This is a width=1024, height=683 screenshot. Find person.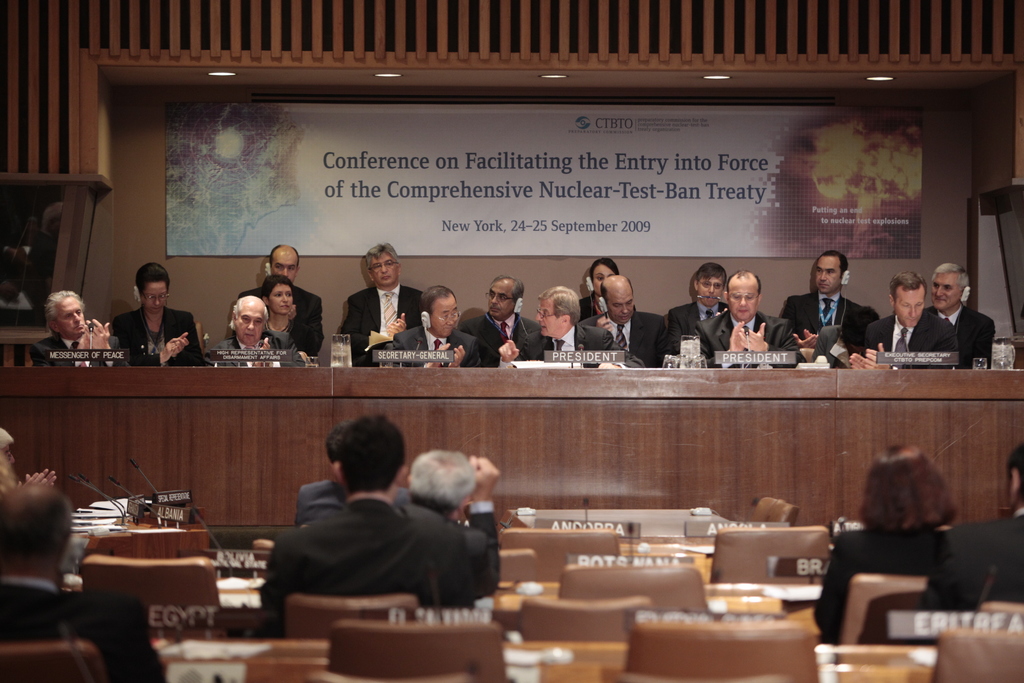
Bounding box: left=653, top=269, right=731, bottom=373.
